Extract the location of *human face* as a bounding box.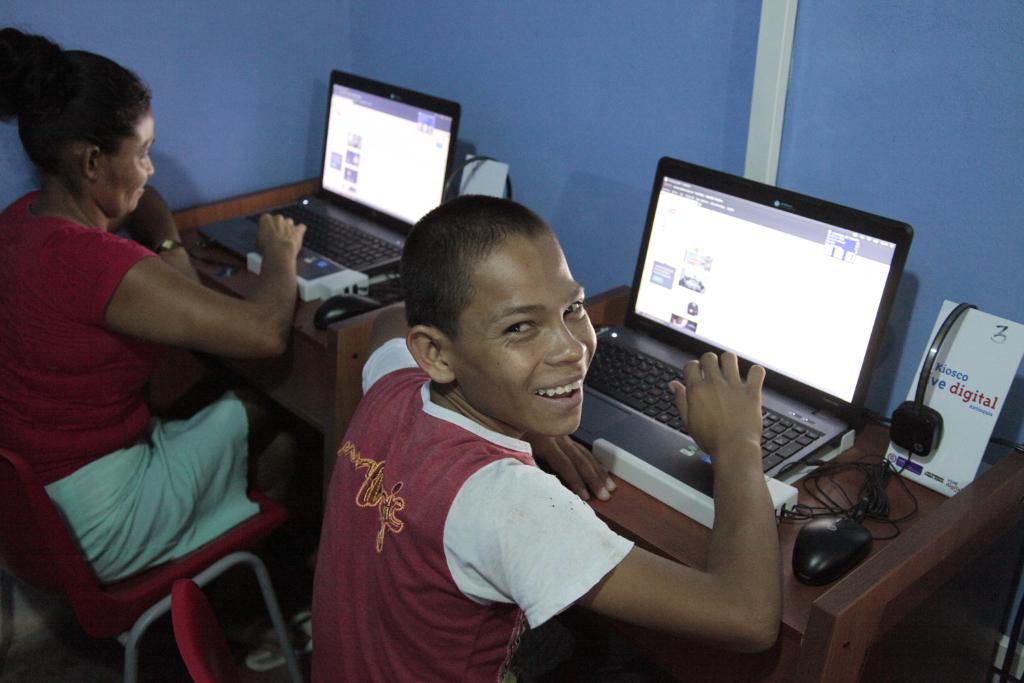
[92,98,156,218].
